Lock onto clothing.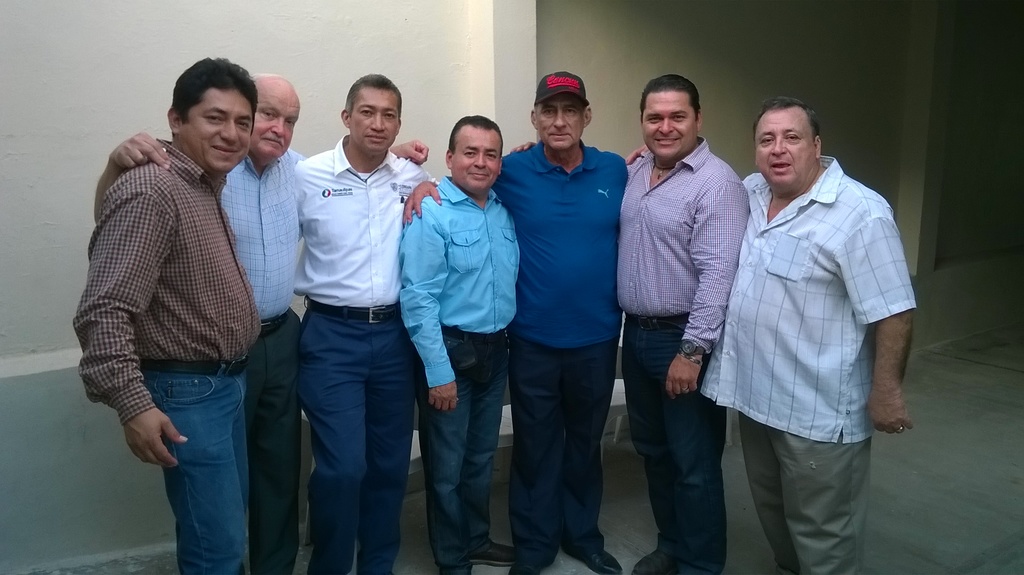
Locked: select_region(289, 134, 446, 574).
